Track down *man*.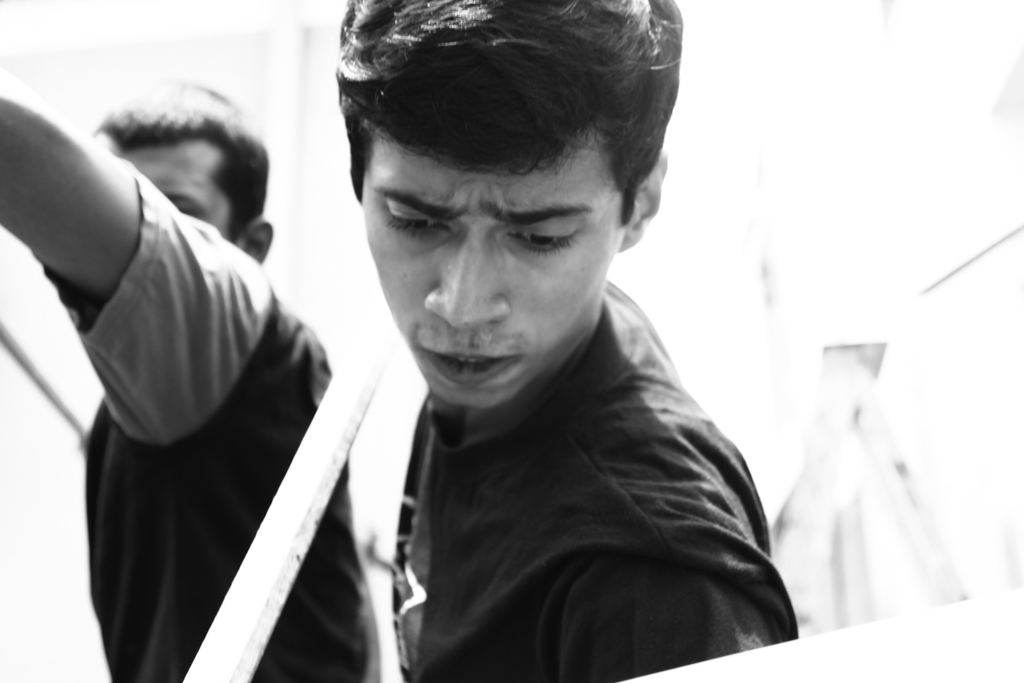
Tracked to select_region(0, 67, 381, 682).
